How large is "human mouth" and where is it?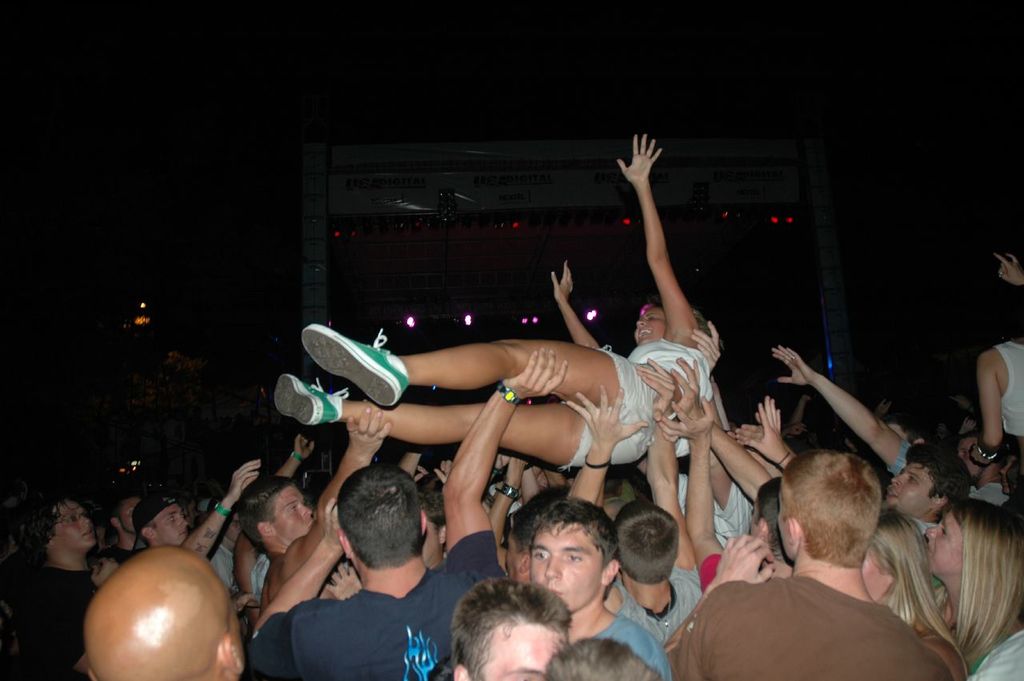
Bounding box: BBox(634, 334, 650, 339).
